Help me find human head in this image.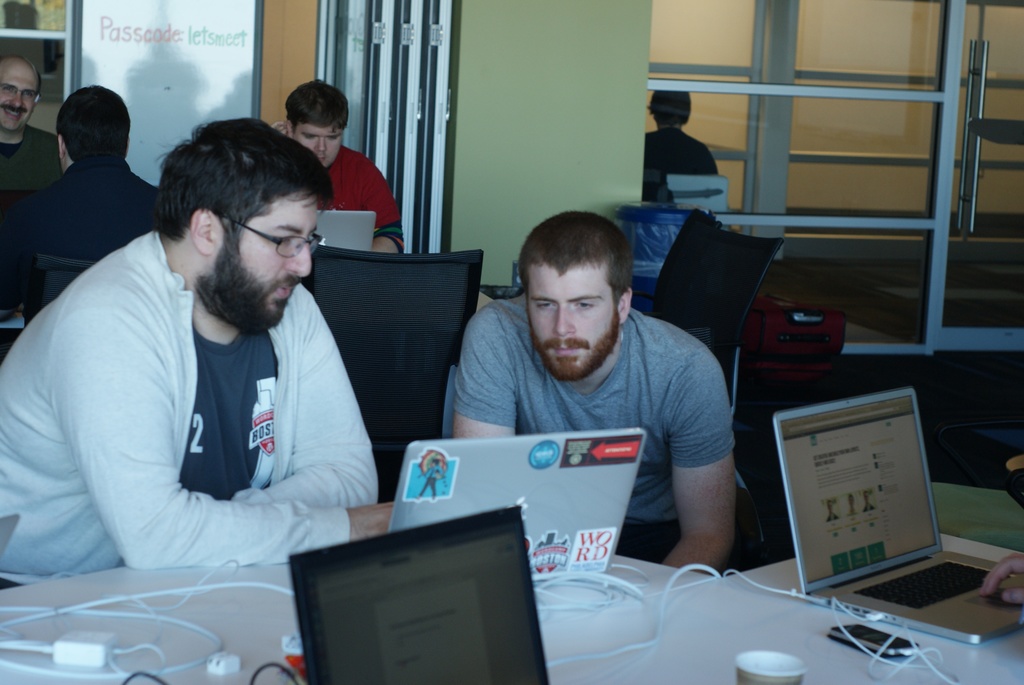
Found it: [53, 84, 132, 177].
